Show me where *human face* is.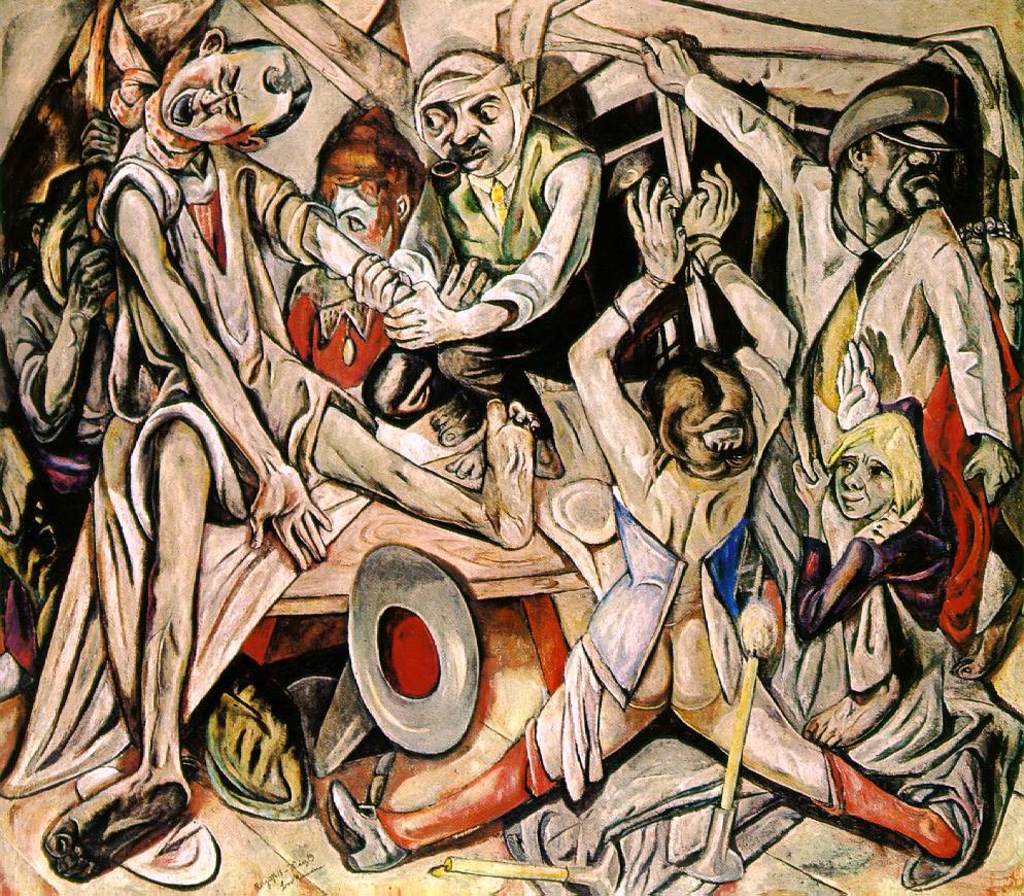
*human face* is at select_region(834, 442, 897, 521).
